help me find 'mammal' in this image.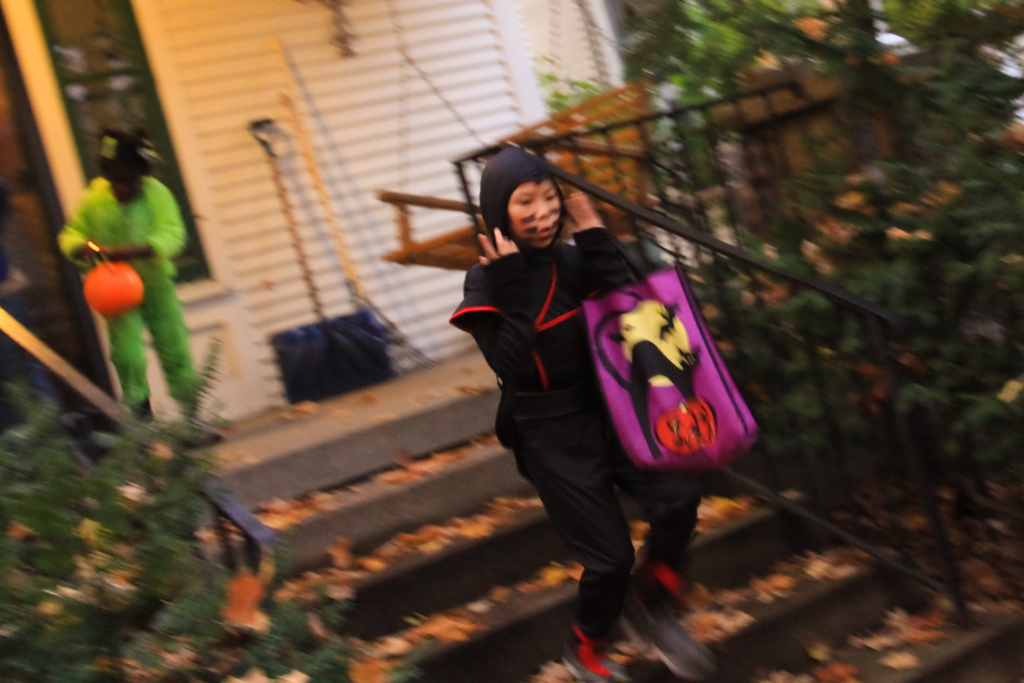
Found it: [58,126,228,429].
